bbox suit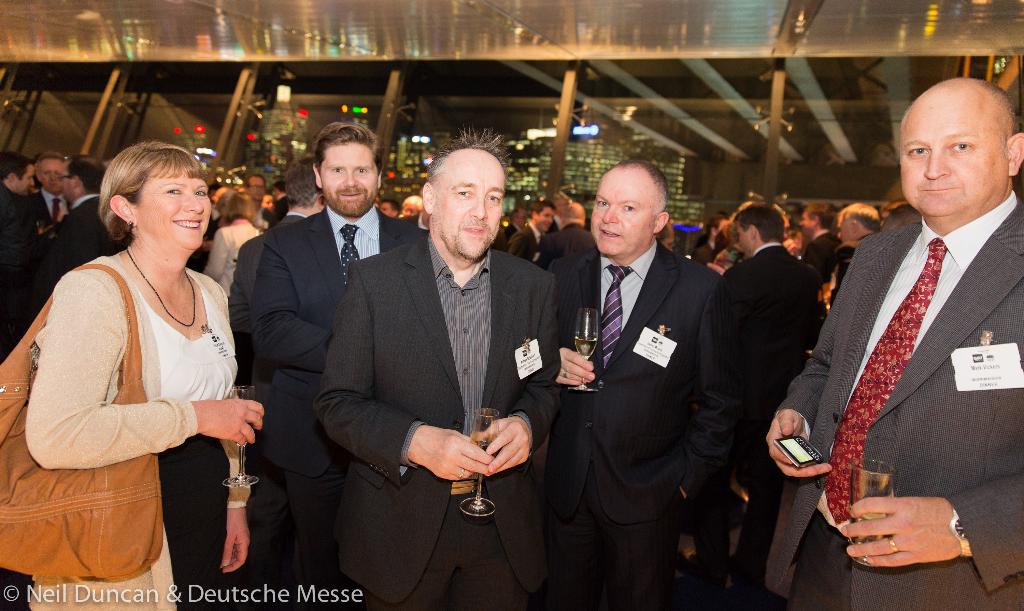
[55, 190, 116, 281]
